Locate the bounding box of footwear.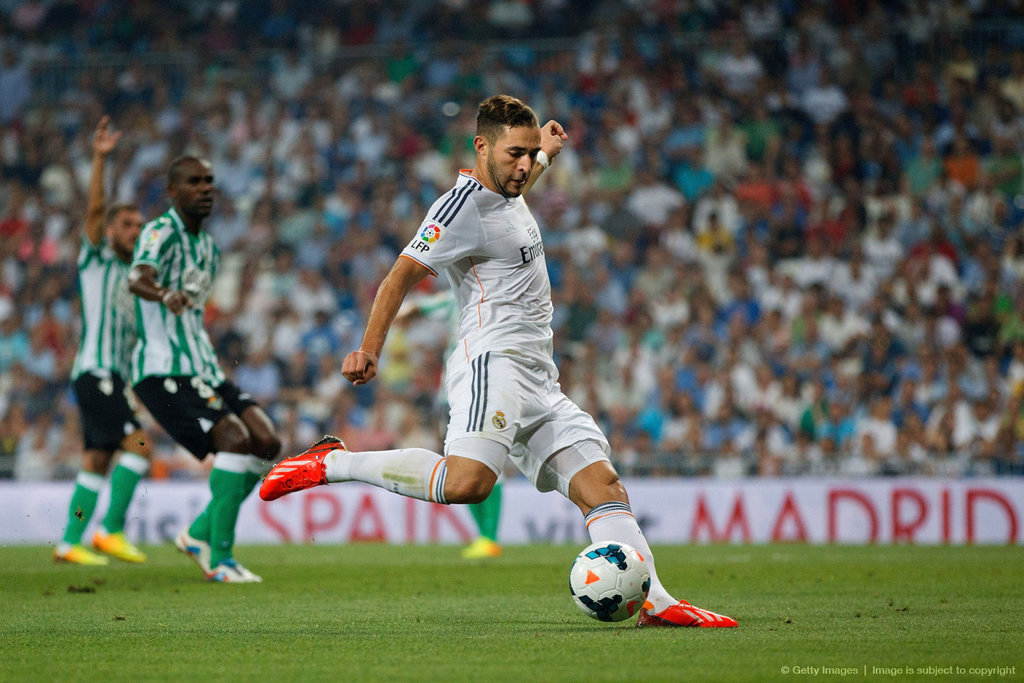
Bounding box: 88:531:147:562.
